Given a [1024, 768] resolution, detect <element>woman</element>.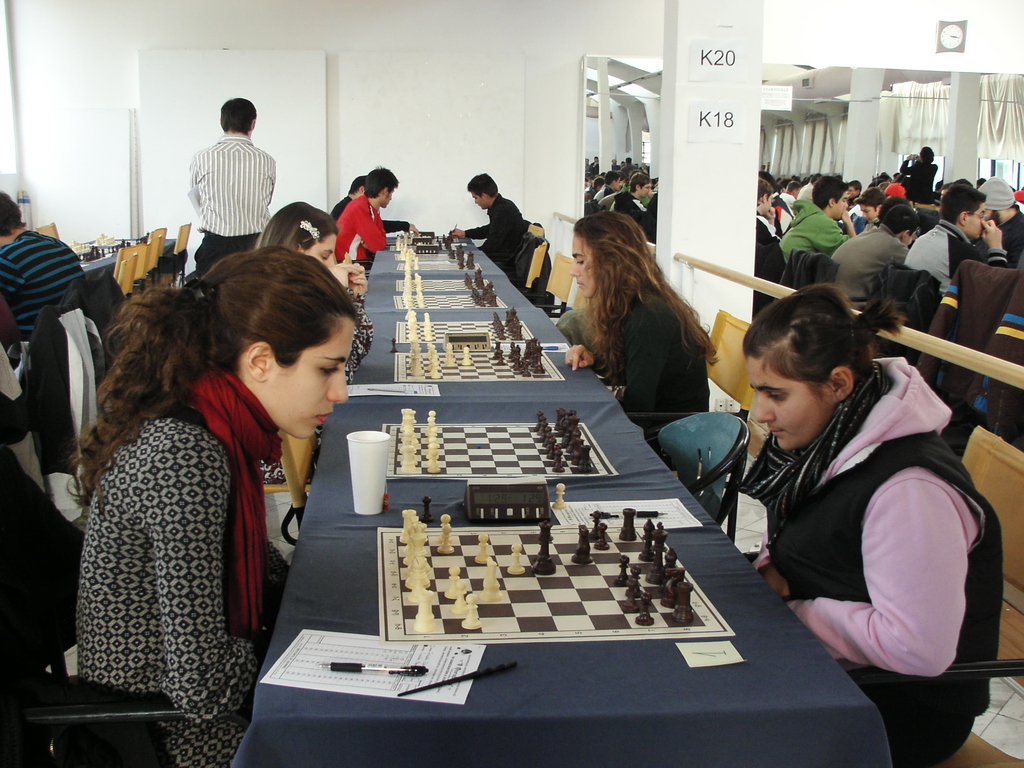
(59, 226, 360, 738).
